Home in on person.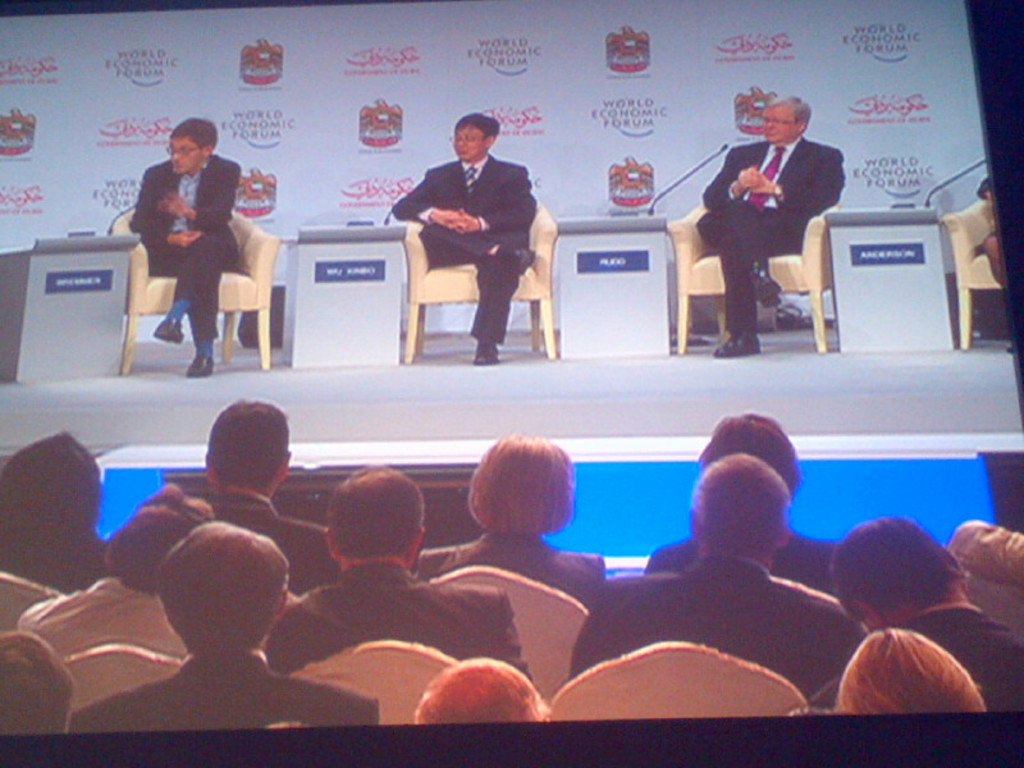
Homed in at <bbox>650, 411, 849, 609</bbox>.
